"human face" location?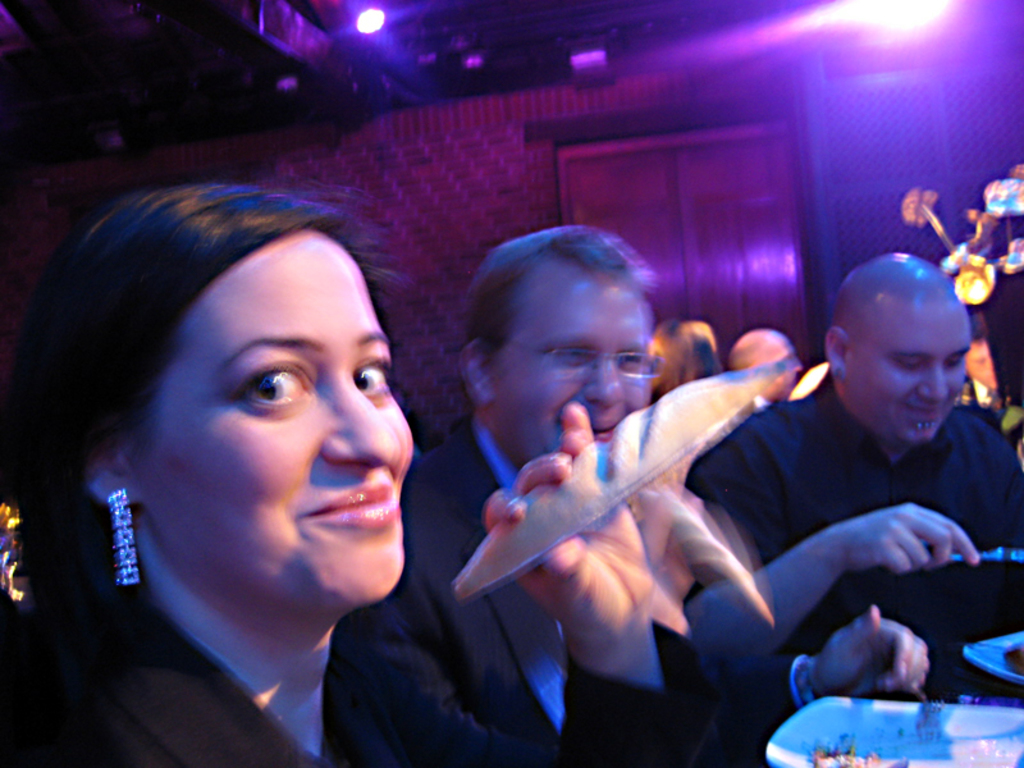
region(143, 234, 413, 603)
